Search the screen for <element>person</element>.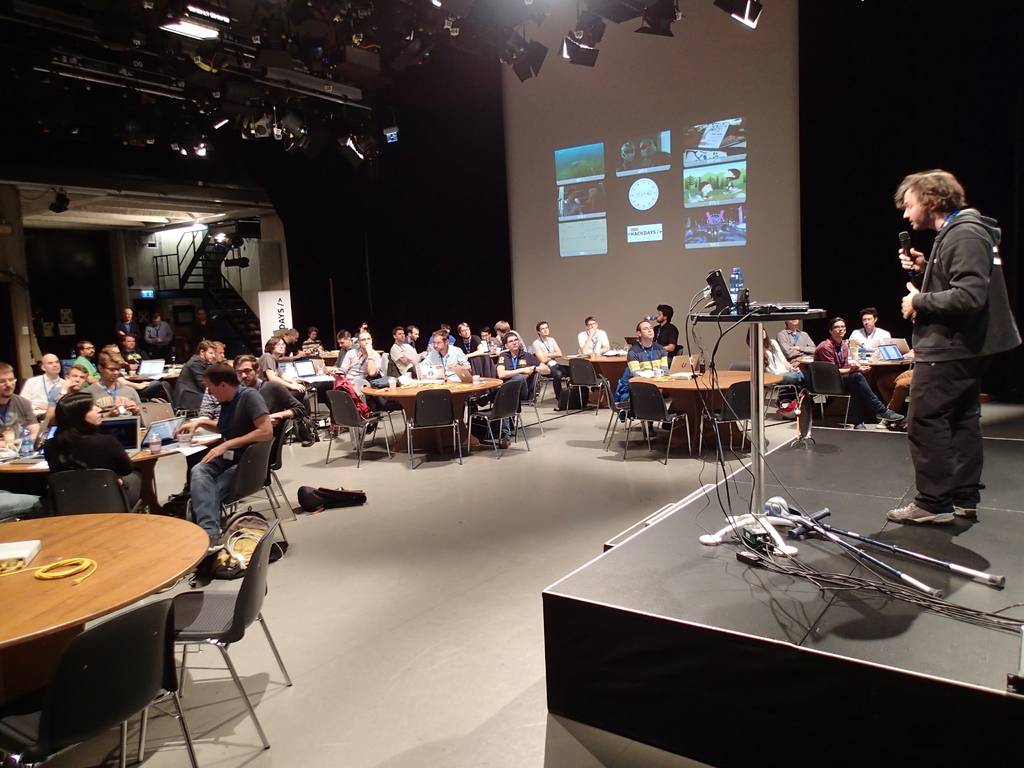
Found at {"left": 886, "top": 148, "right": 1009, "bottom": 560}.
